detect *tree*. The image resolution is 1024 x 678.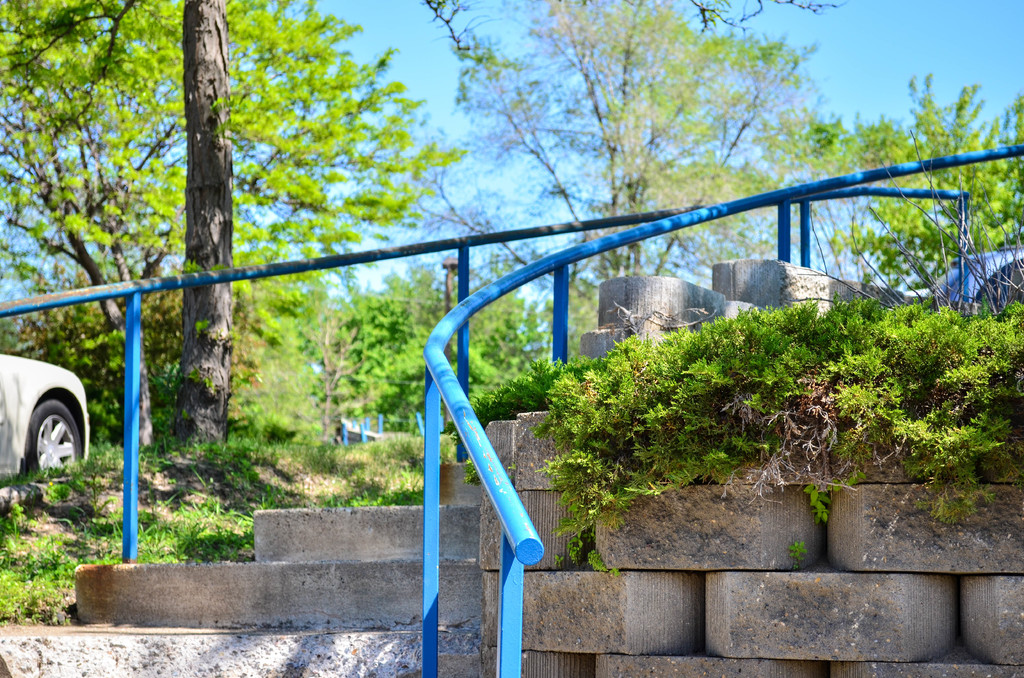
detection(0, 0, 465, 453).
